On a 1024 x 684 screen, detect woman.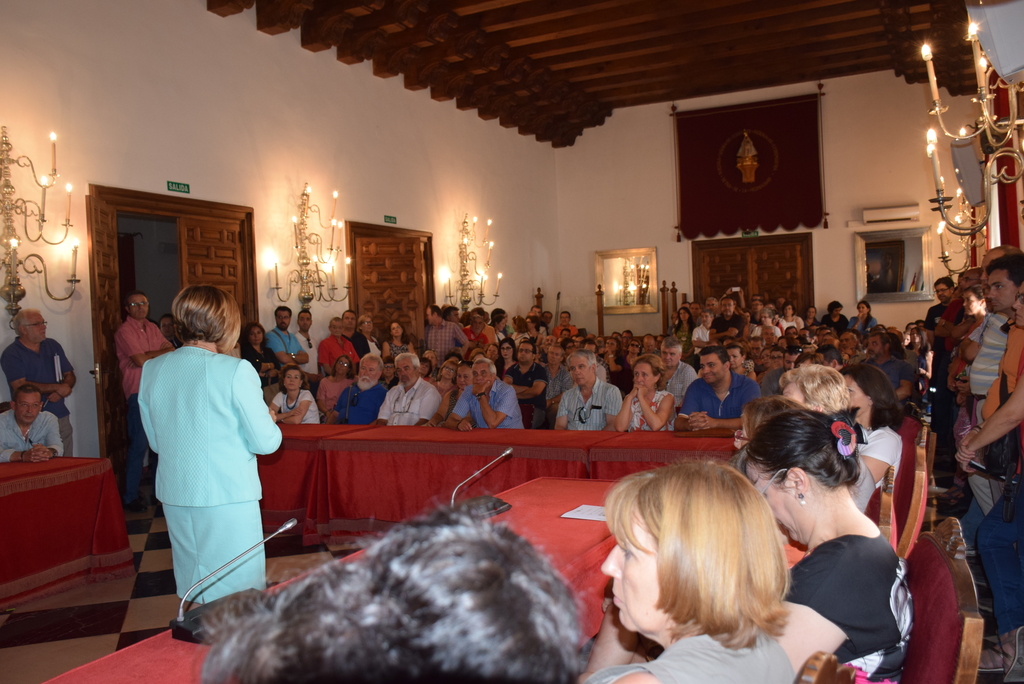
<bbox>579, 458, 800, 683</bbox>.
